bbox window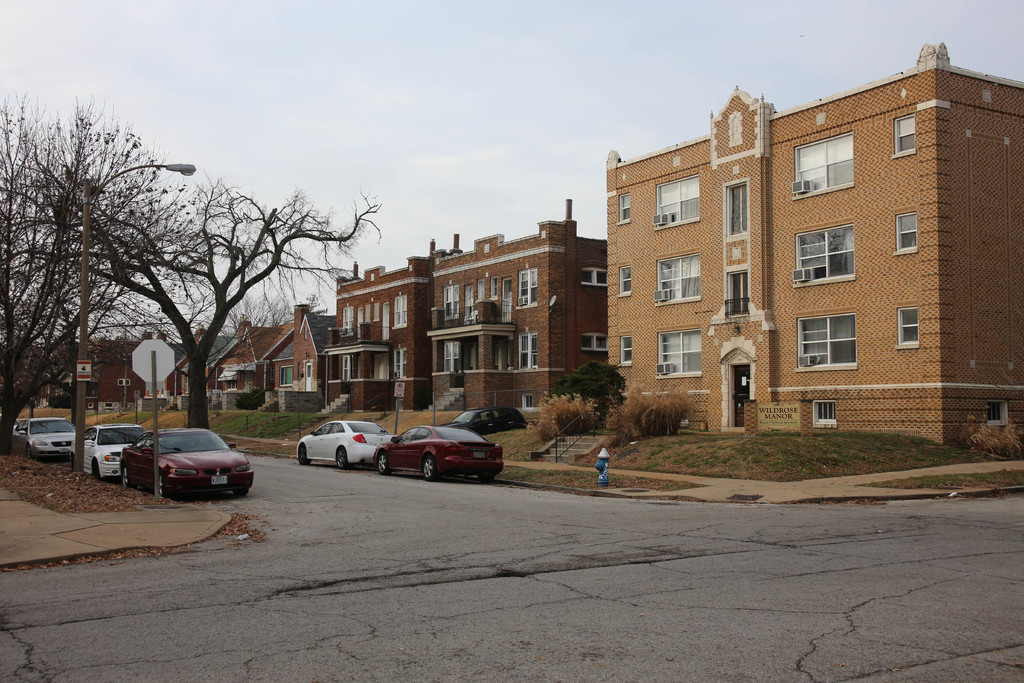
x1=800 y1=308 x2=879 y2=379
